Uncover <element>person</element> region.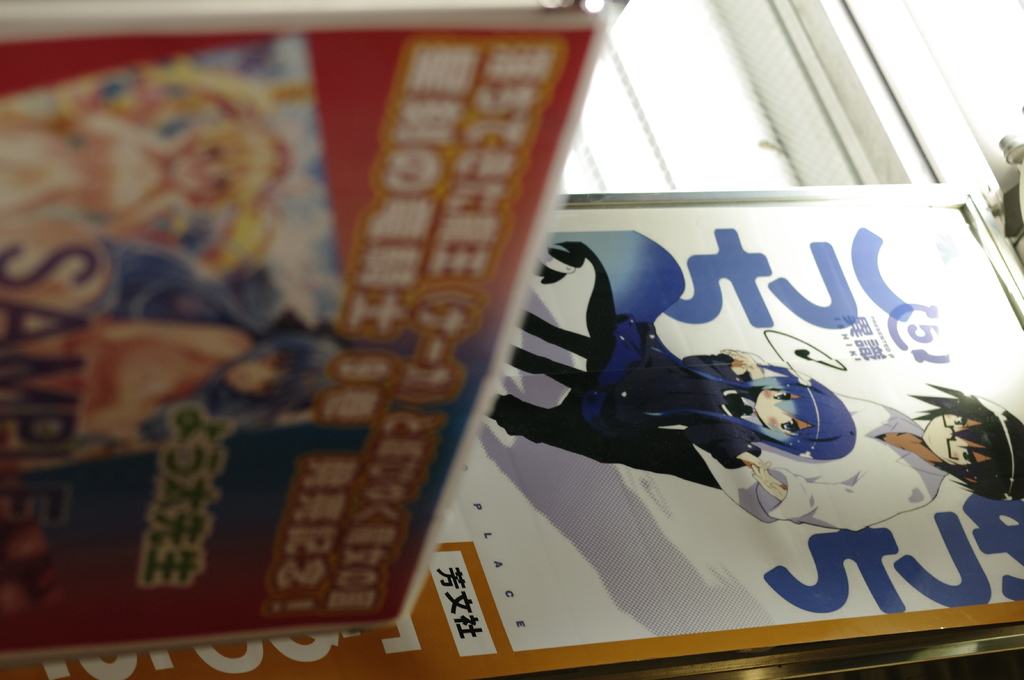
Uncovered: 503 384 1018 535.
